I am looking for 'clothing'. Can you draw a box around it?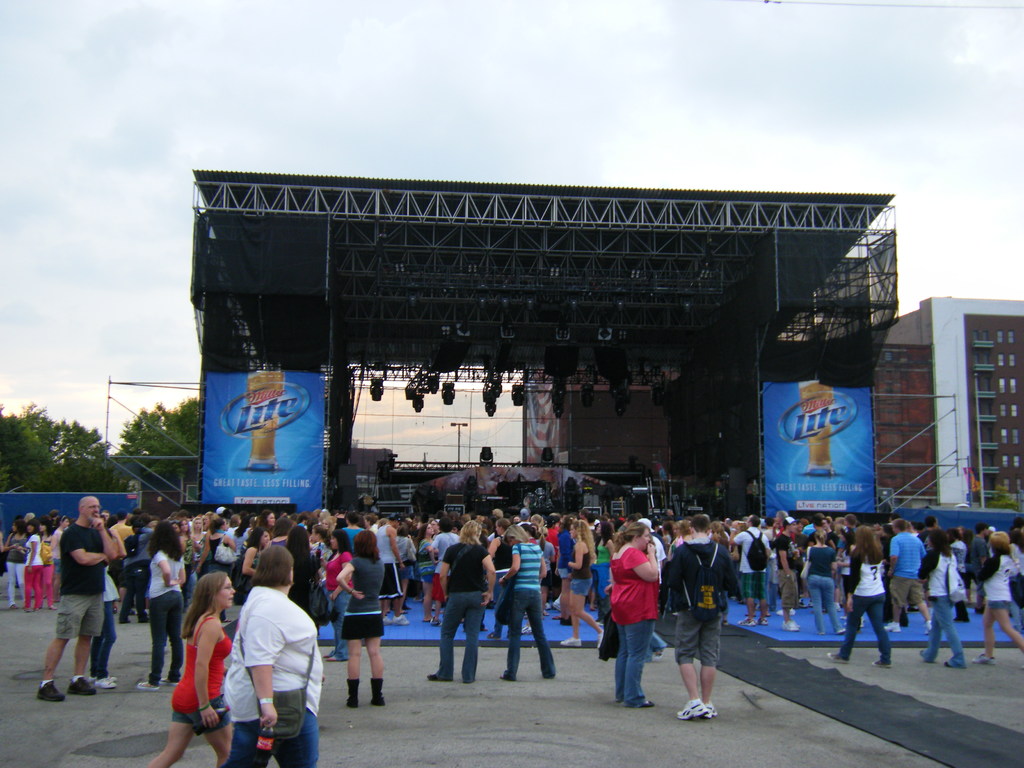
Sure, the bounding box is (738,566,770,601).
